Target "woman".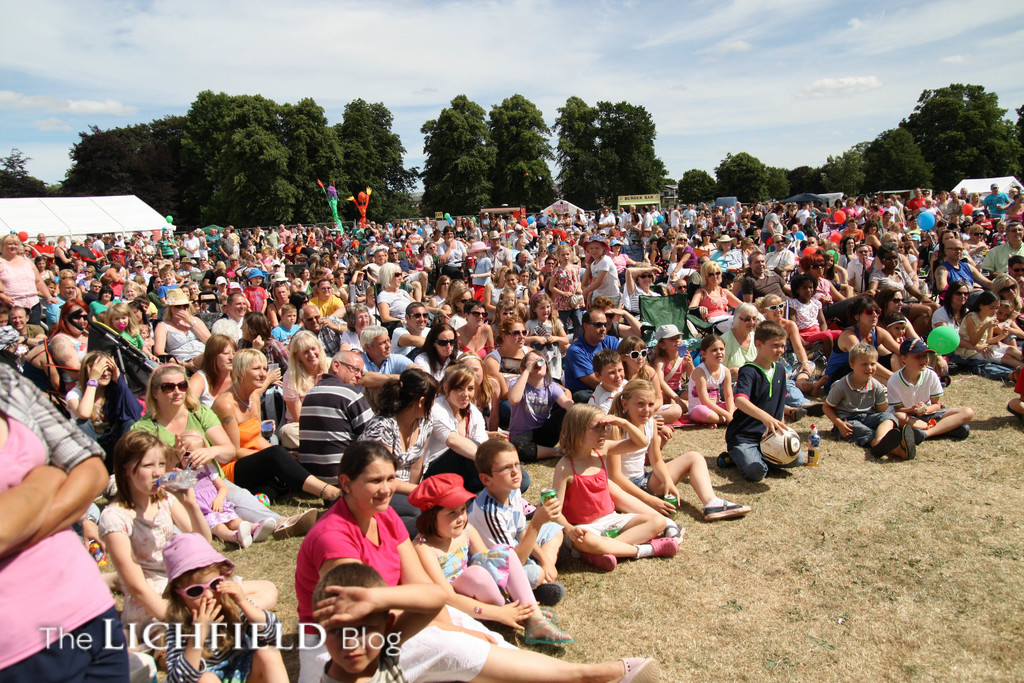
Target region: bbox(216, 288, 243, 345).
